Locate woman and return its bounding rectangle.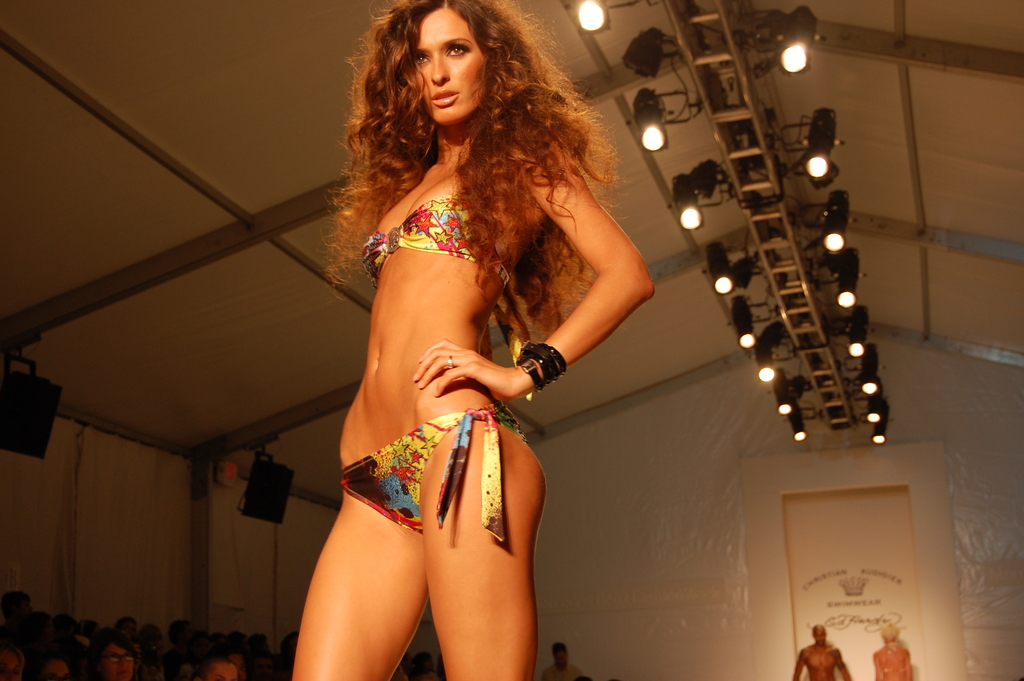
(278, 0, 624, 680).
